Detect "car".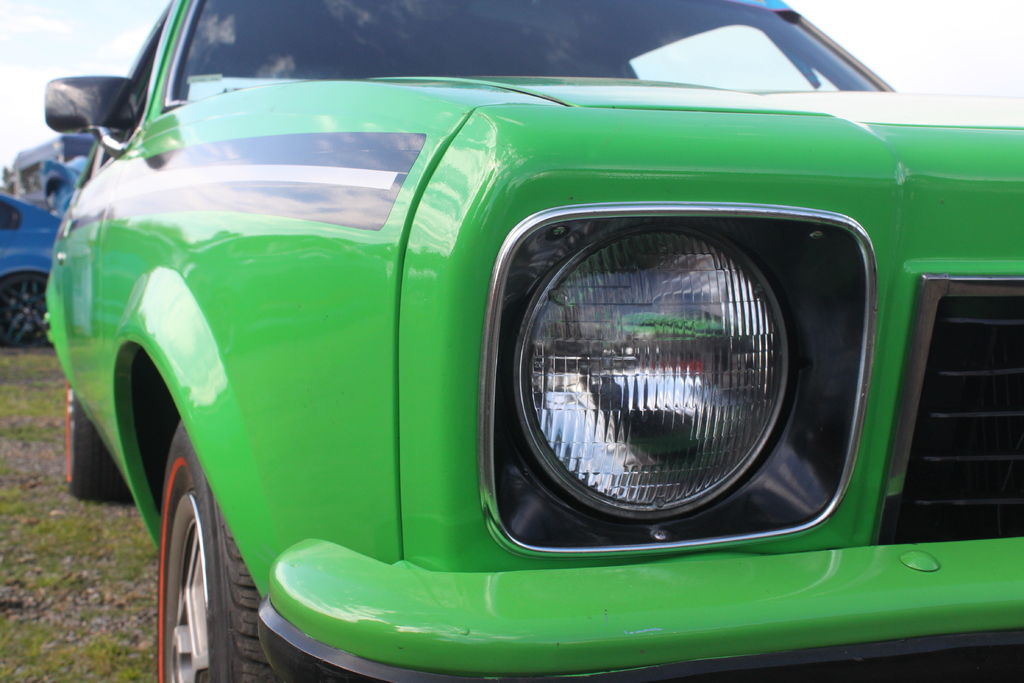
Detected at [47,0,1023,682].
